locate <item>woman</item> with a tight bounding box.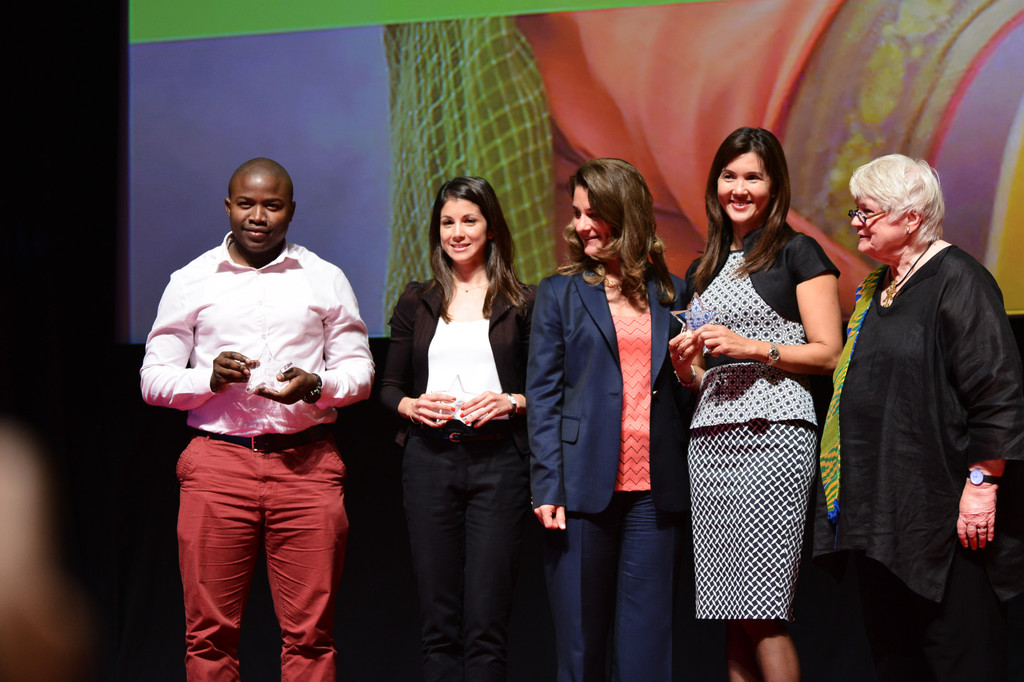
detection(805, 164, 1023, 681).
